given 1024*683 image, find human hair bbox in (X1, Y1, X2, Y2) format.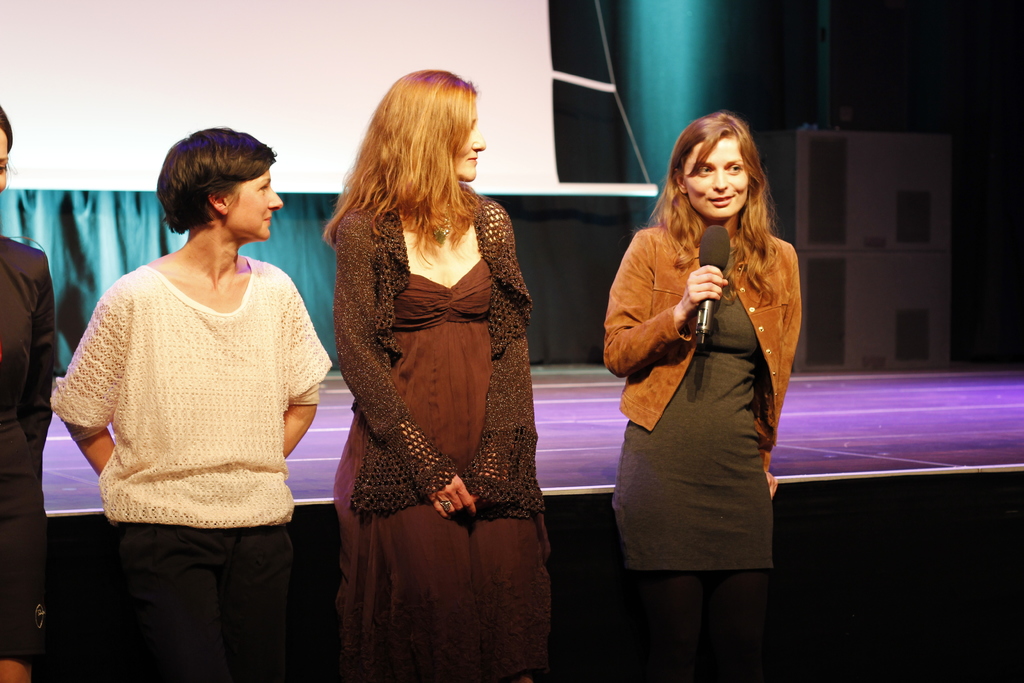
(647, 109, 773, 300).
